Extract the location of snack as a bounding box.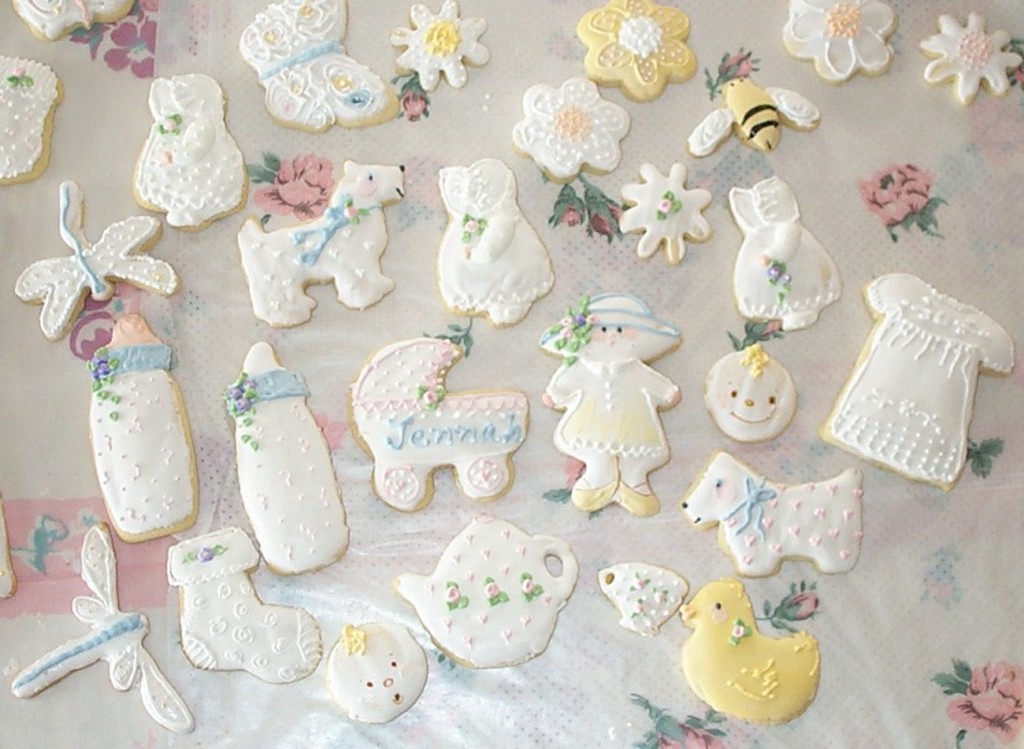
l=134, t=71, r=248, b=231.
